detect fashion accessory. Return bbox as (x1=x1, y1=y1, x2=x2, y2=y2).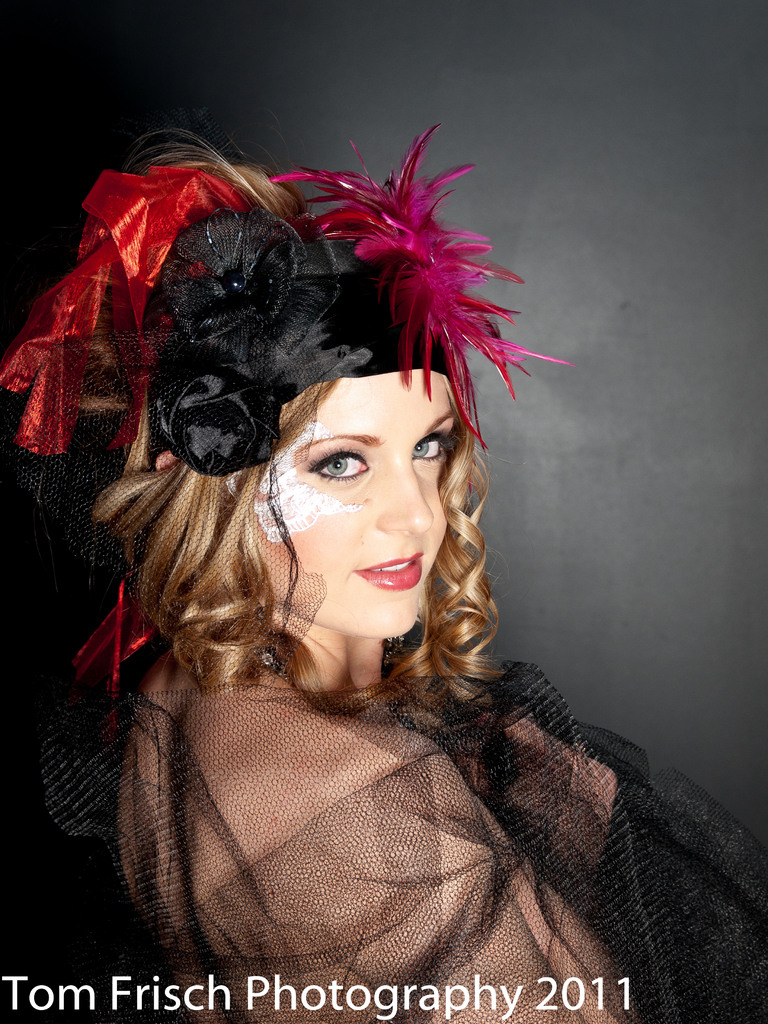
(x1=49, y1=588, x2=169, y2=843).
